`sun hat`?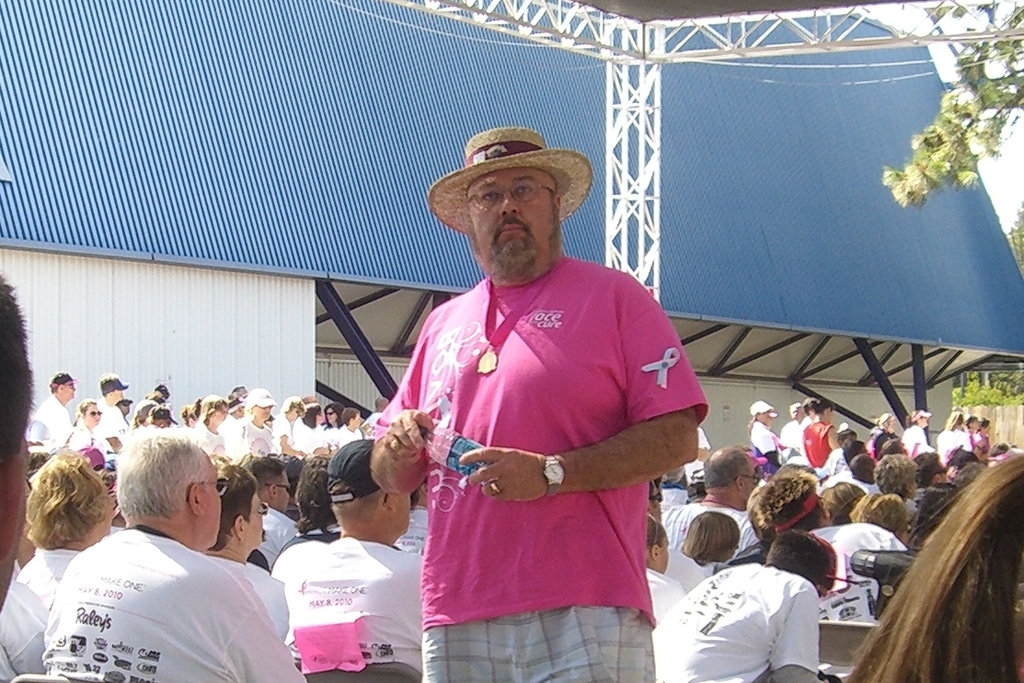
pyautogui.locateOnScreen(98, 373, 132, 398)
